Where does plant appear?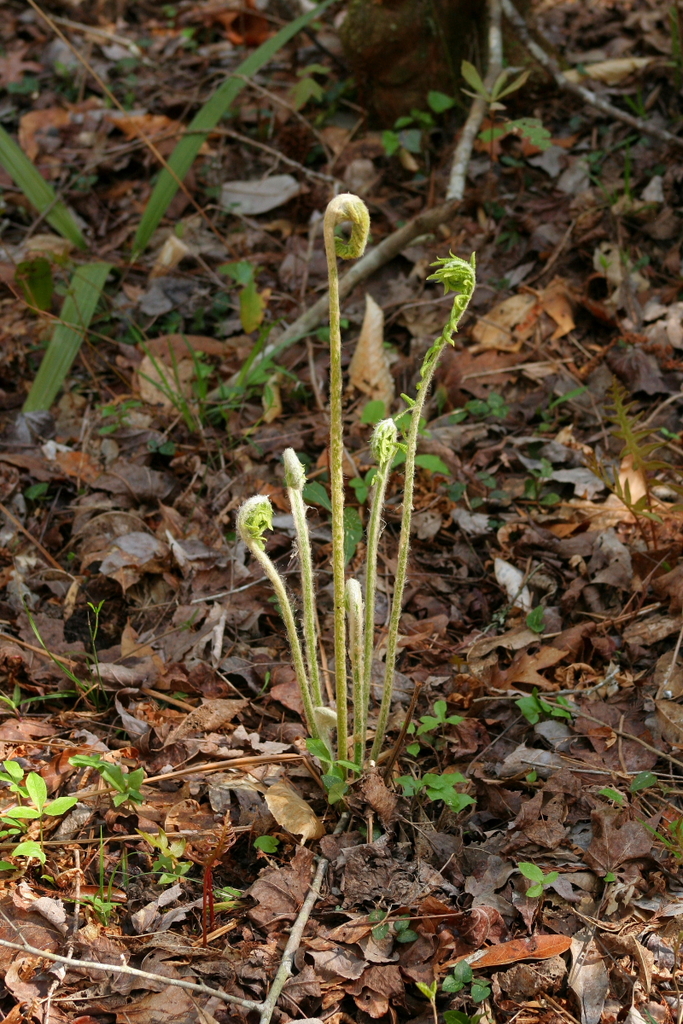
Appears at 531, 376, 570, 424.
